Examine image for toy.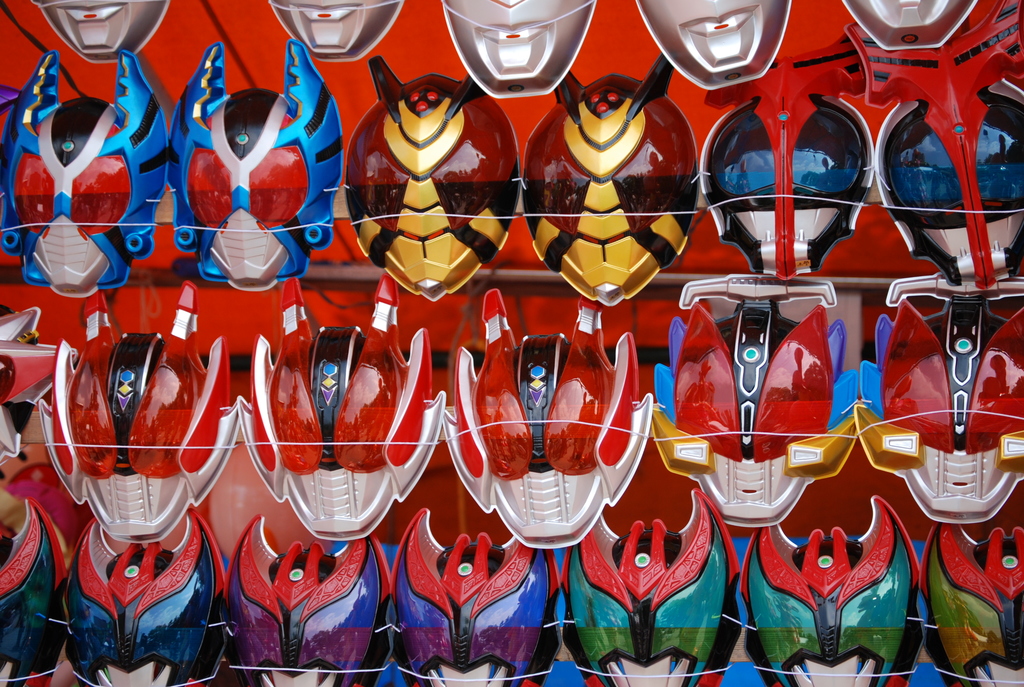
Examination result: crop(737, 494, 925, 686).
